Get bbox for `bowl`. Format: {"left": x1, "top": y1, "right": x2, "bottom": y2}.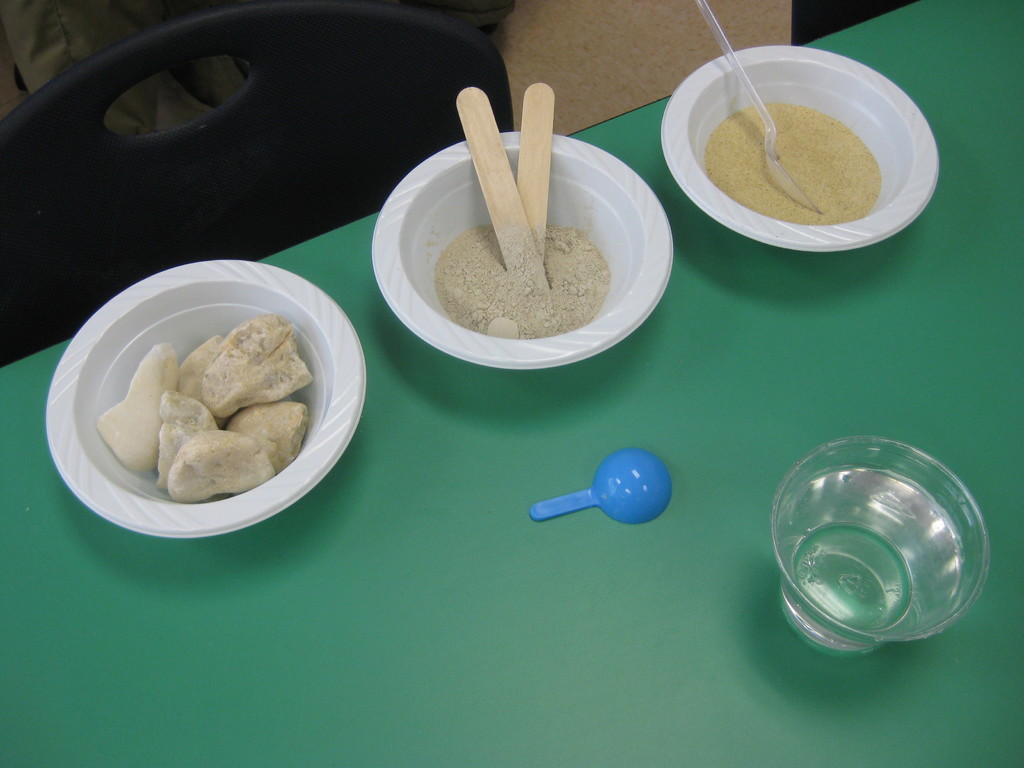
{"left": 772, "top": 434, "right": 992, "bottom": 653}.
